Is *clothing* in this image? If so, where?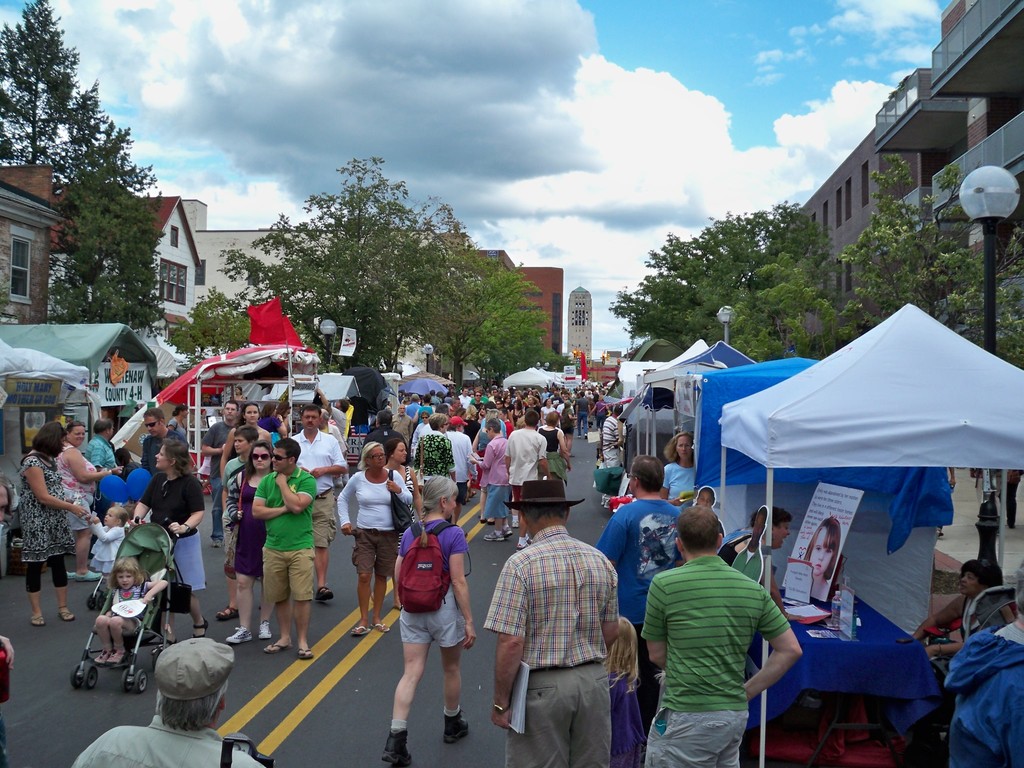
Yes, at (643, 555, 792, 766).
